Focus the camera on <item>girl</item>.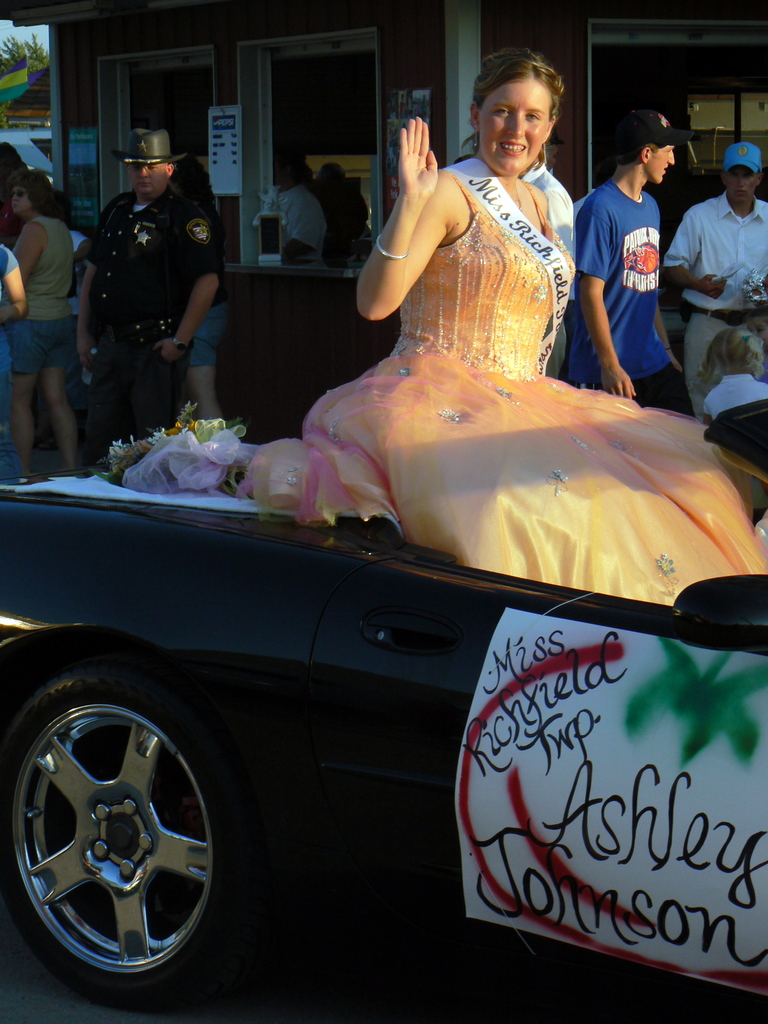
Focus region: (298,46,767,606).
